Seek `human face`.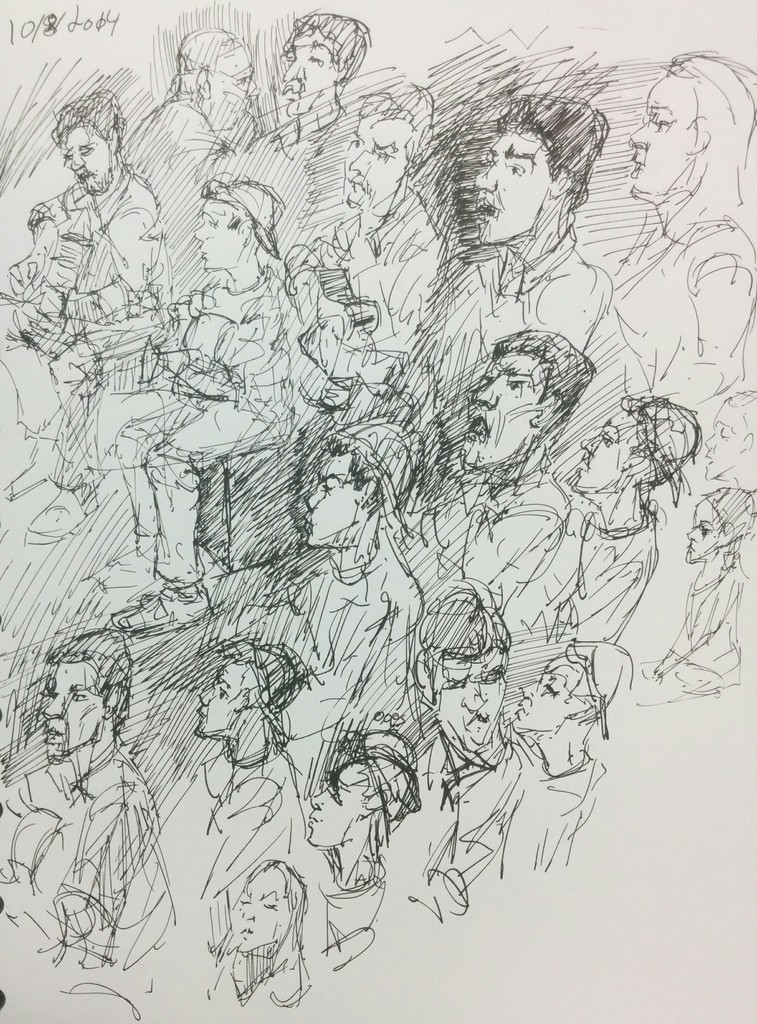
[left=473, top=130, right=549, bottom=245].
